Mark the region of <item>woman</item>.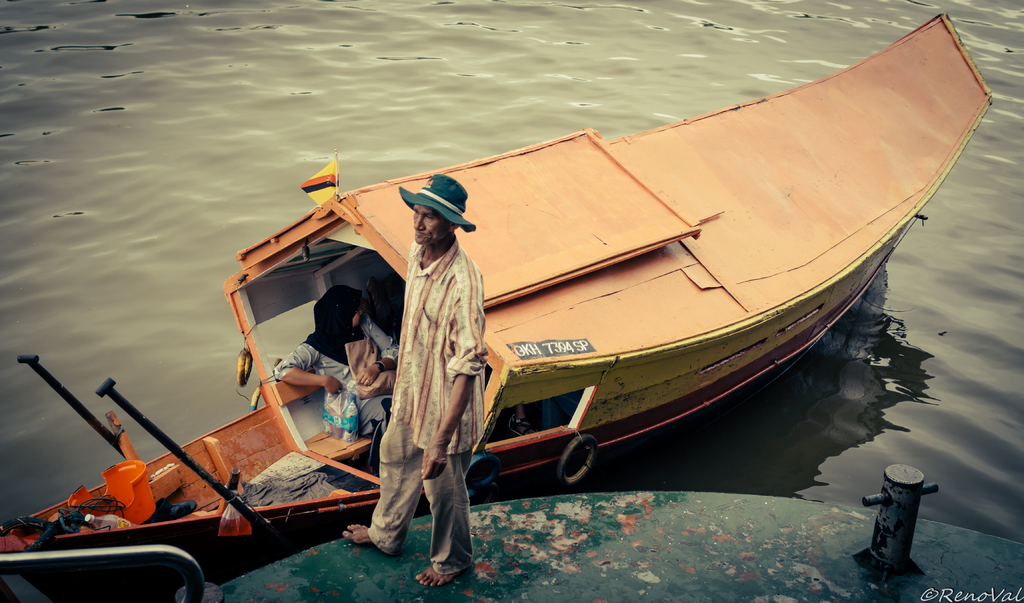
Region: (x1=277, y1=286, x2=400, y2=434).
